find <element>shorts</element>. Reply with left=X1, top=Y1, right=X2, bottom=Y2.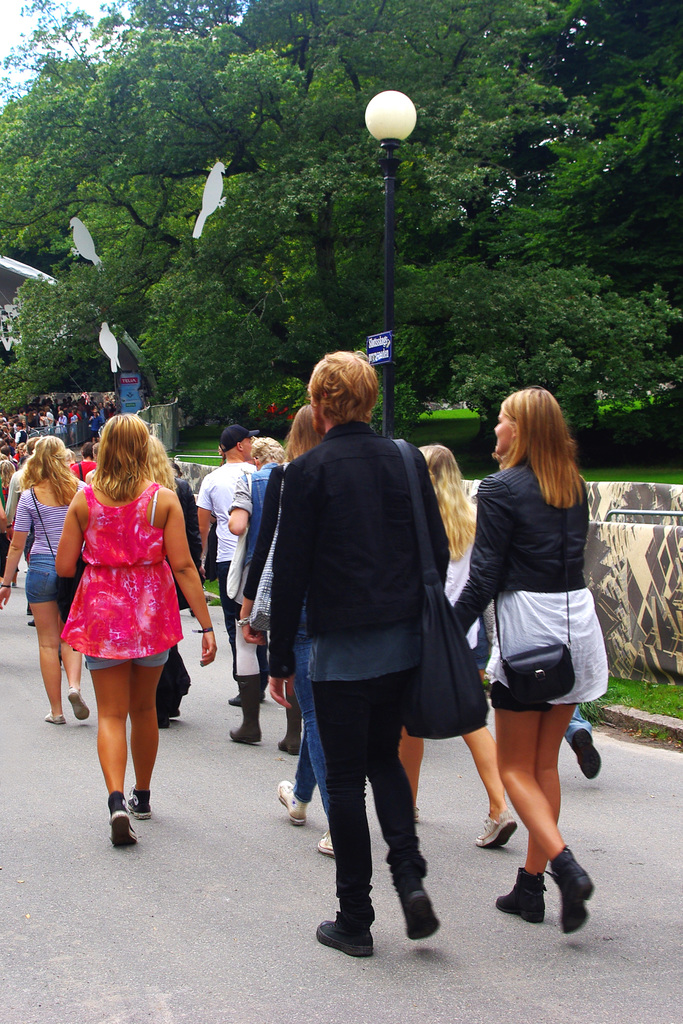
left=78, top=644, right=173, bottom=671.
